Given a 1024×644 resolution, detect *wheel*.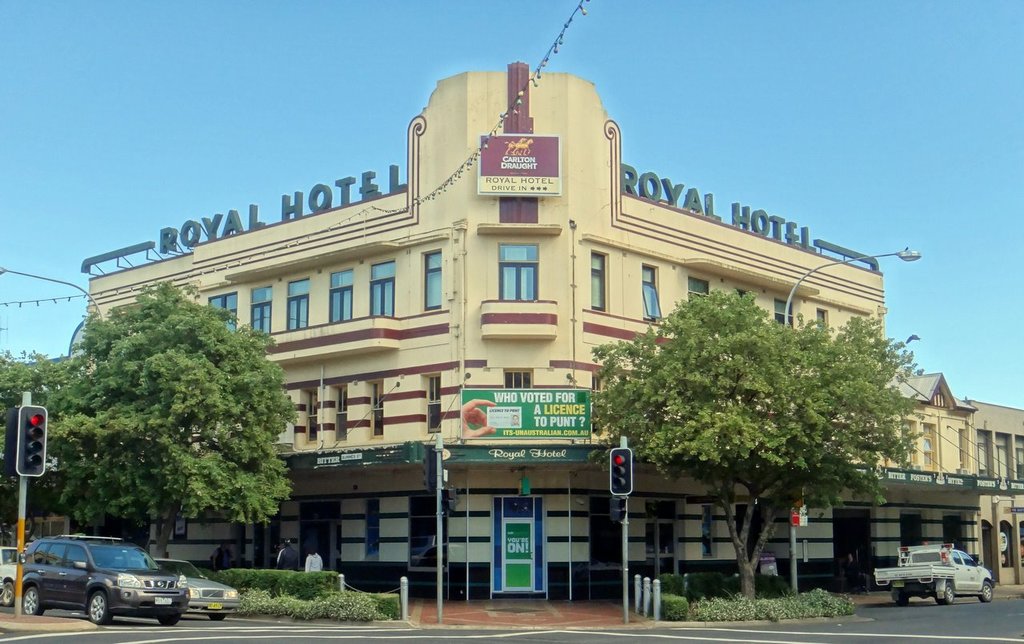
x1=978, y1=590, x2=994, y2=602.
